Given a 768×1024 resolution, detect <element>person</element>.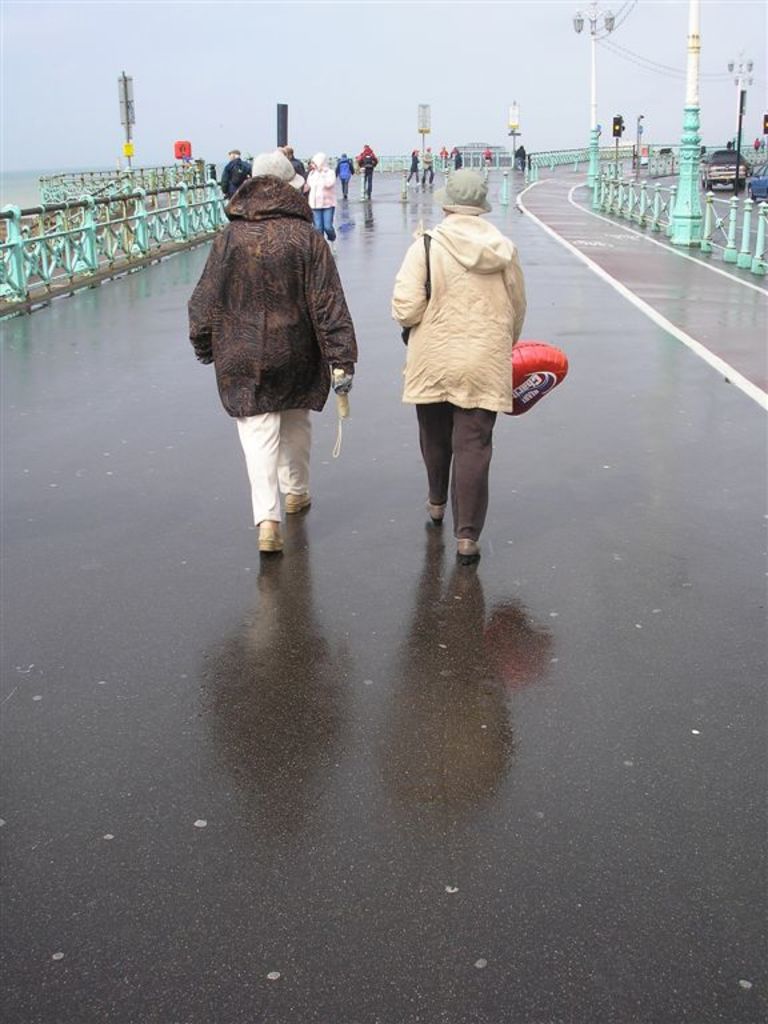
Rect(356, 143, 377, 203).
